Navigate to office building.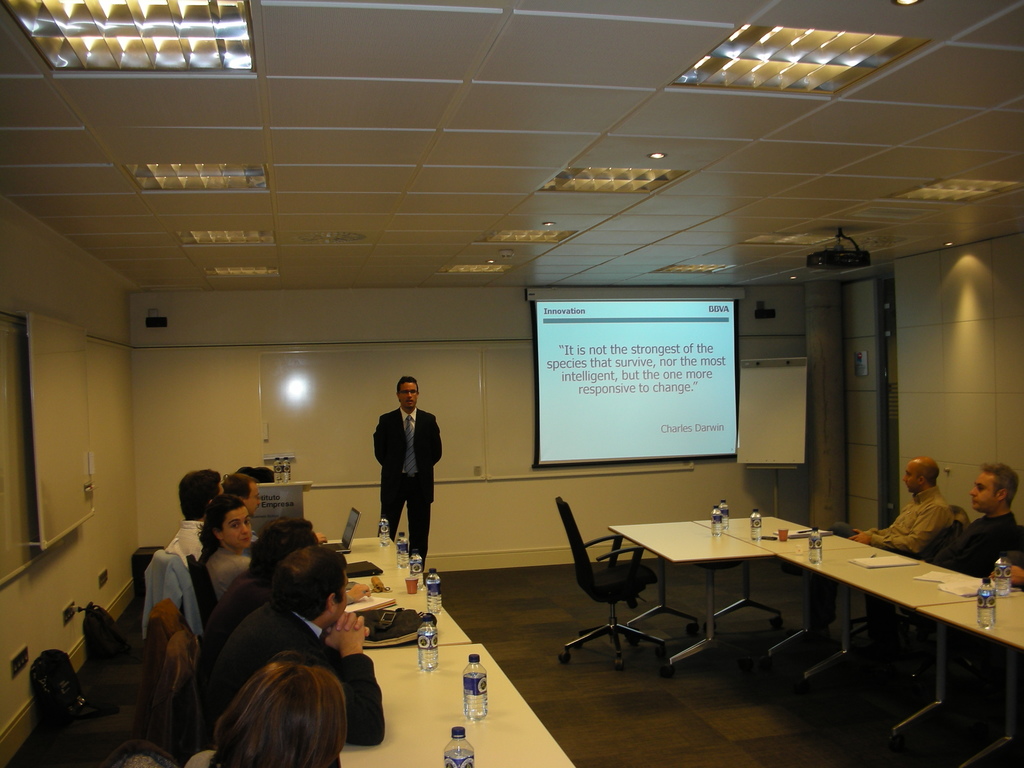
Navigation target: 97:98:1003:767.
